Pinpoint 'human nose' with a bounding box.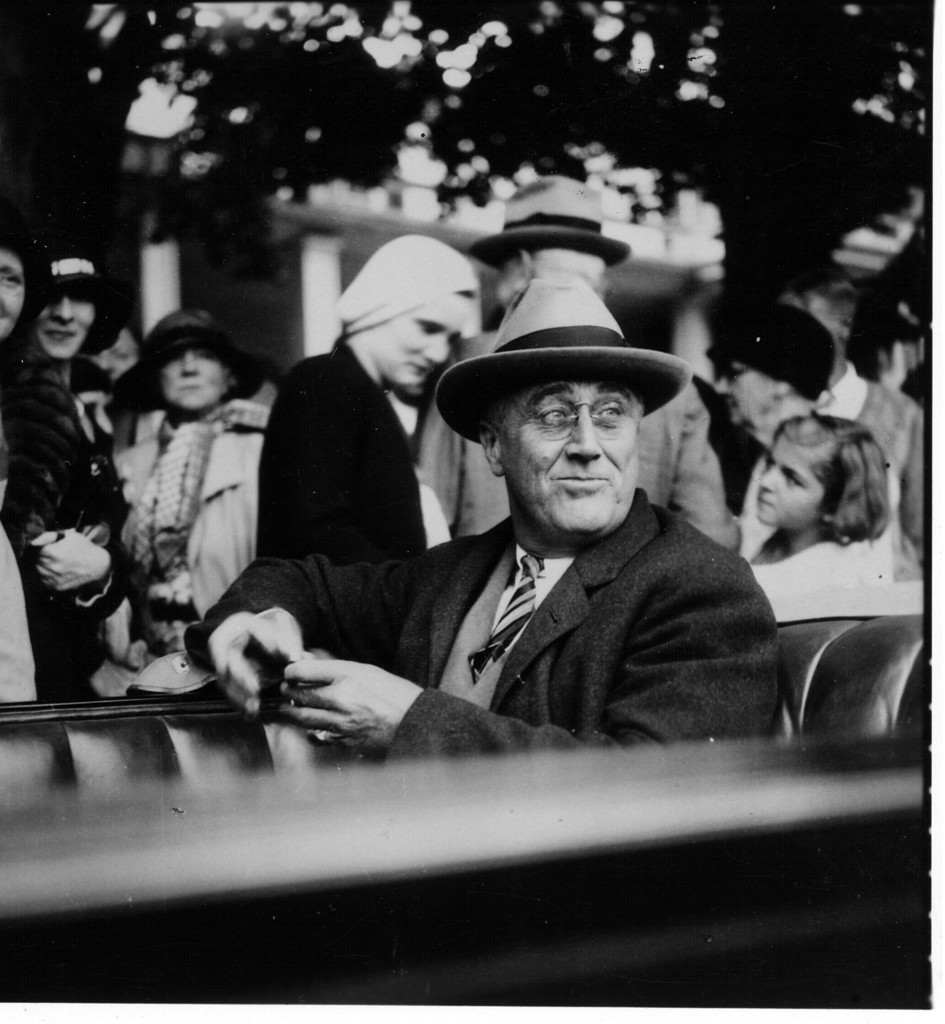
bbox=[423, 337, 451, 361].
